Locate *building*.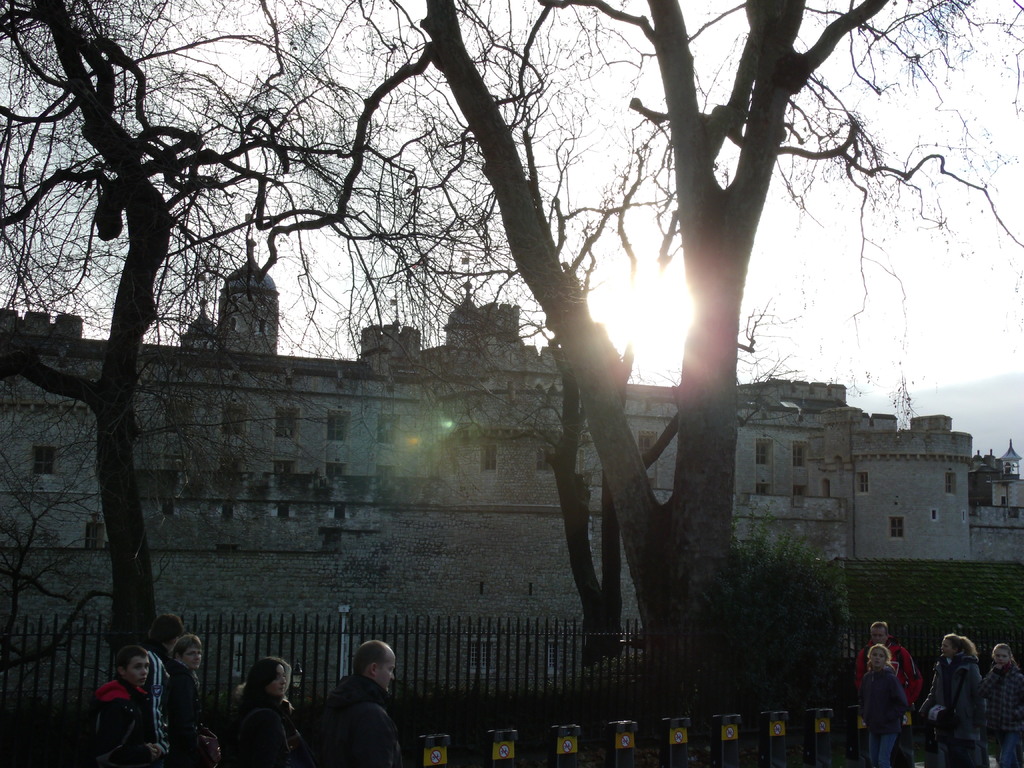
Bounding box: l=0, t=224, r=1023, b=601.
